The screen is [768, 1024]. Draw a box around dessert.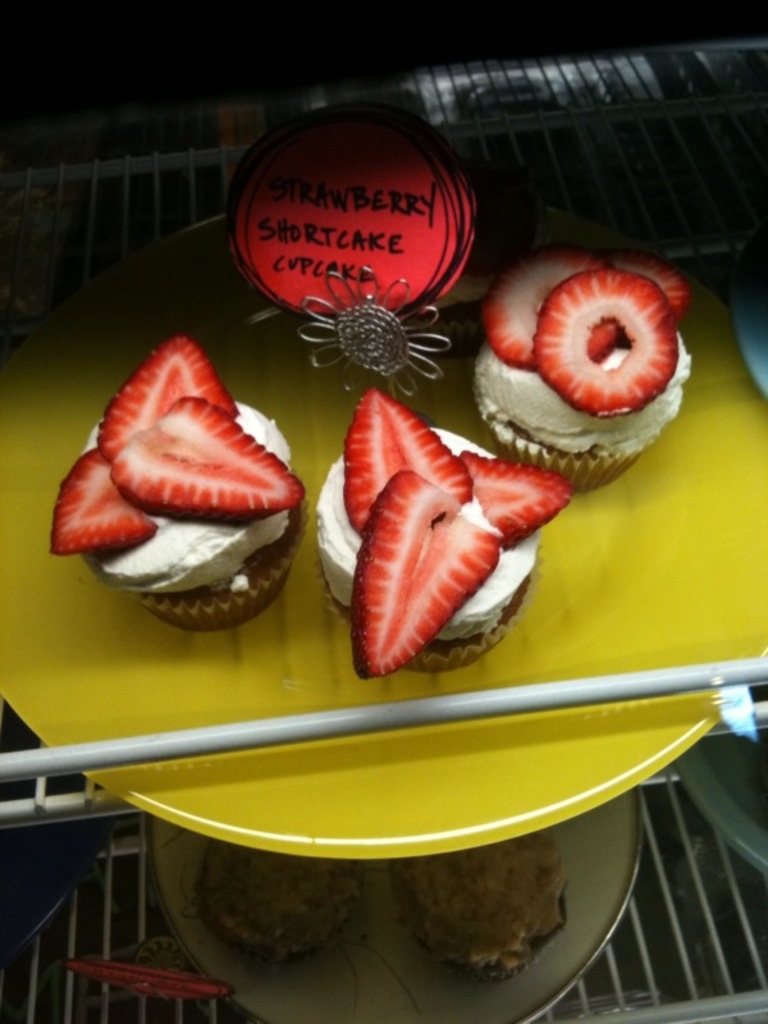
select_region(58, 340, 328, 644).
